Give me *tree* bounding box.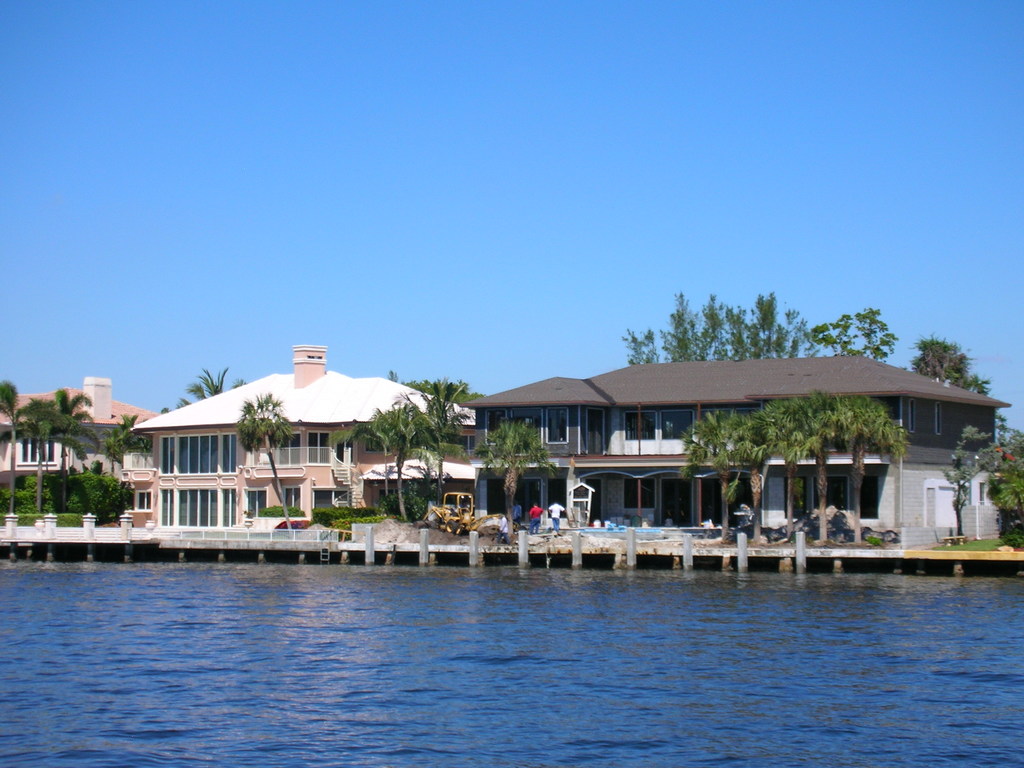
box(789, 383, 847, 546).
